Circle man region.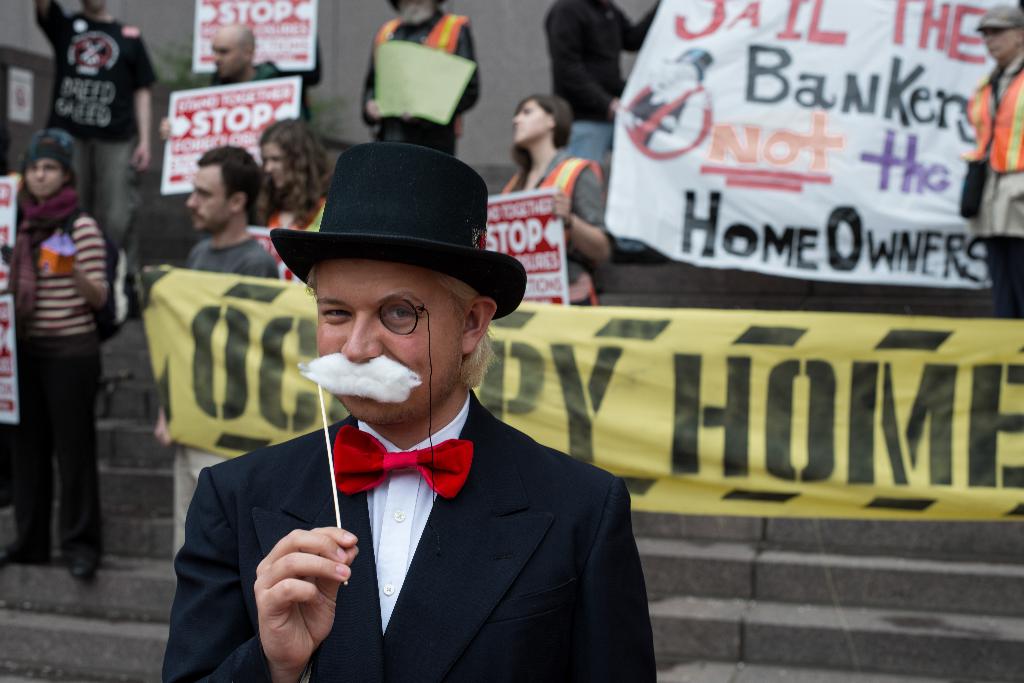
Region: (544,0,661,164).
